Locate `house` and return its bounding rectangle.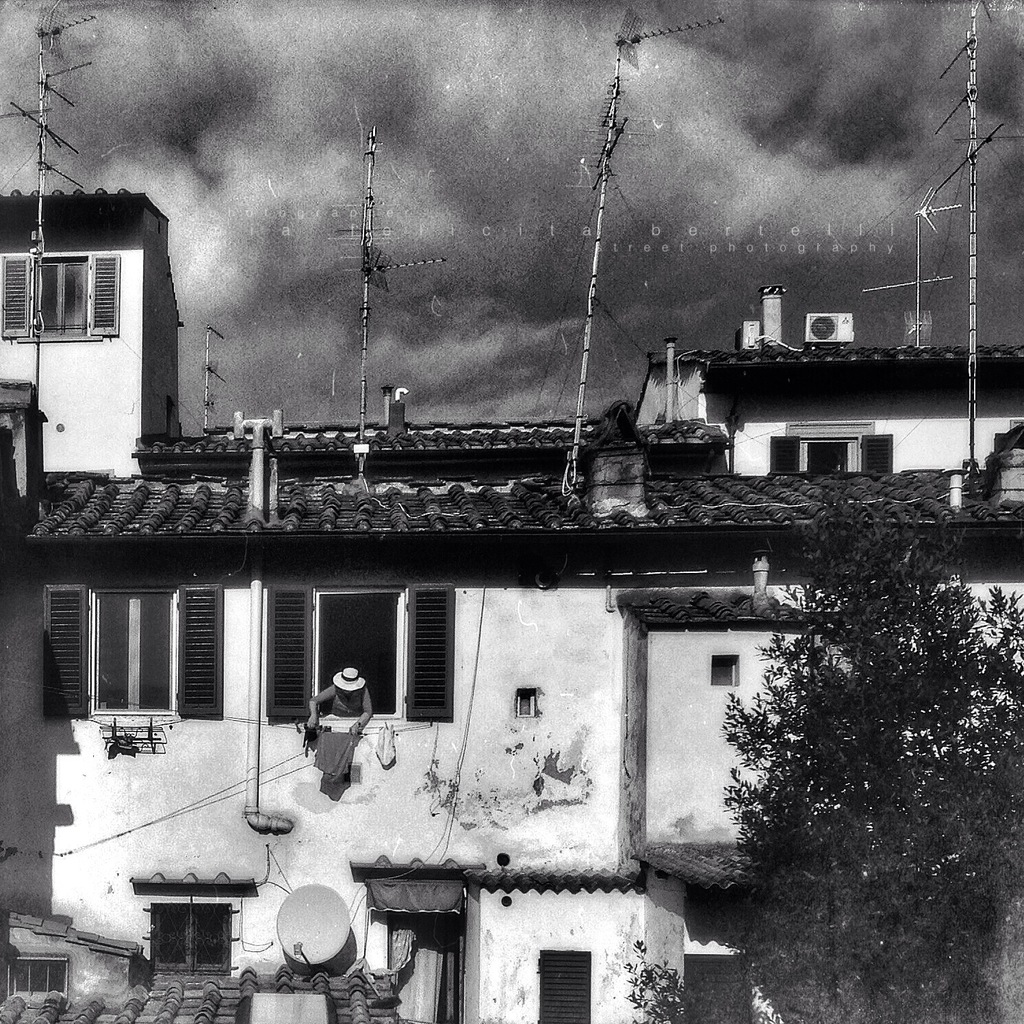
locate(615, 283, 1023, 483).
